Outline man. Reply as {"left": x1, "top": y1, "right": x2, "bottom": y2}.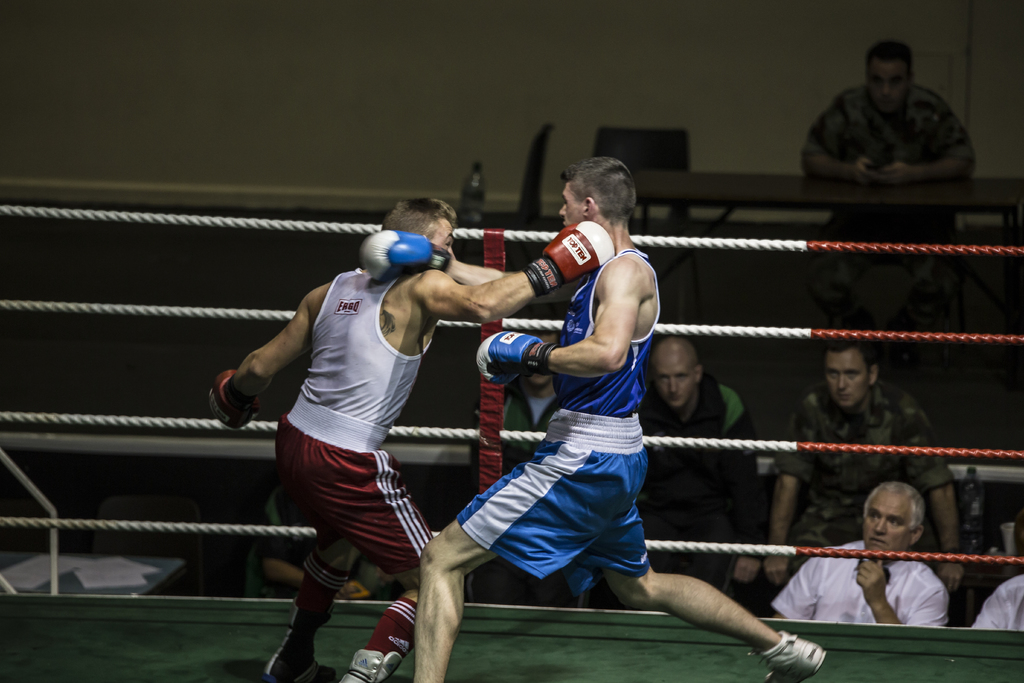
{"left": 470, "top": 327, "right": 575, "bottom": 610}.
